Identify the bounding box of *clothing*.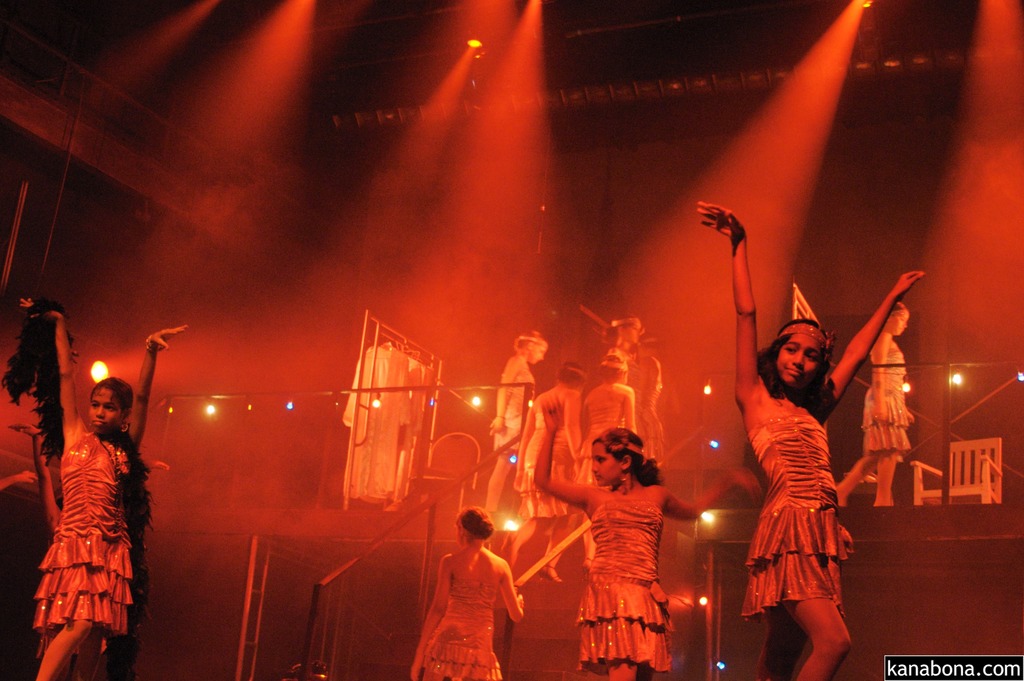
[x1=420, y1=577, x2=502, y2=680].
